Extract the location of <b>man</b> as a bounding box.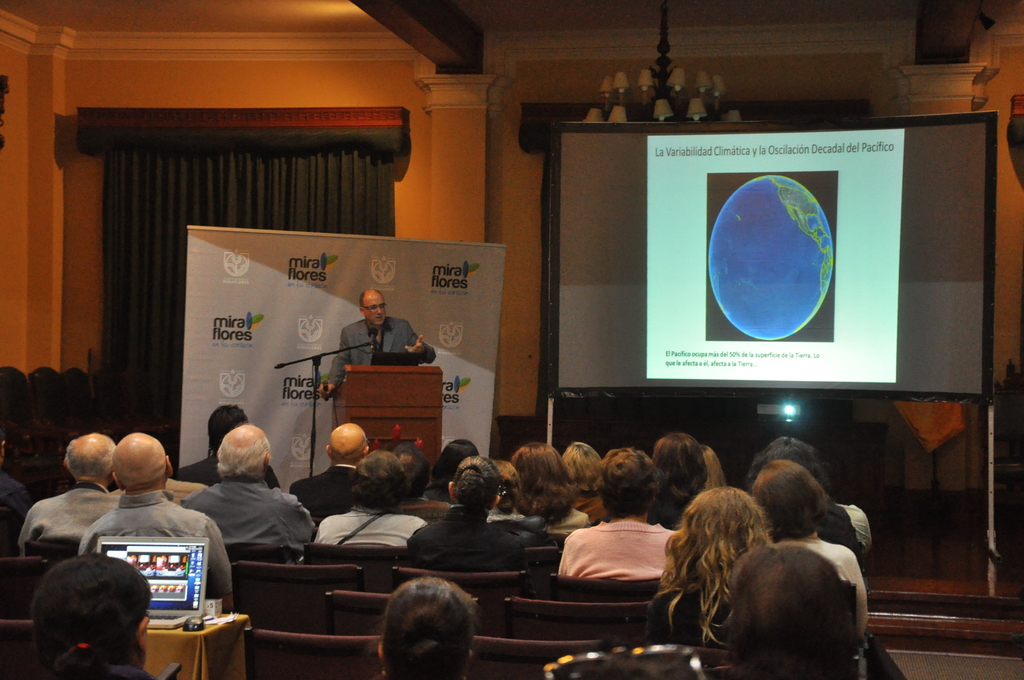
{"left": 76, "top": 428, "right": 231, "bottom": 609}.
